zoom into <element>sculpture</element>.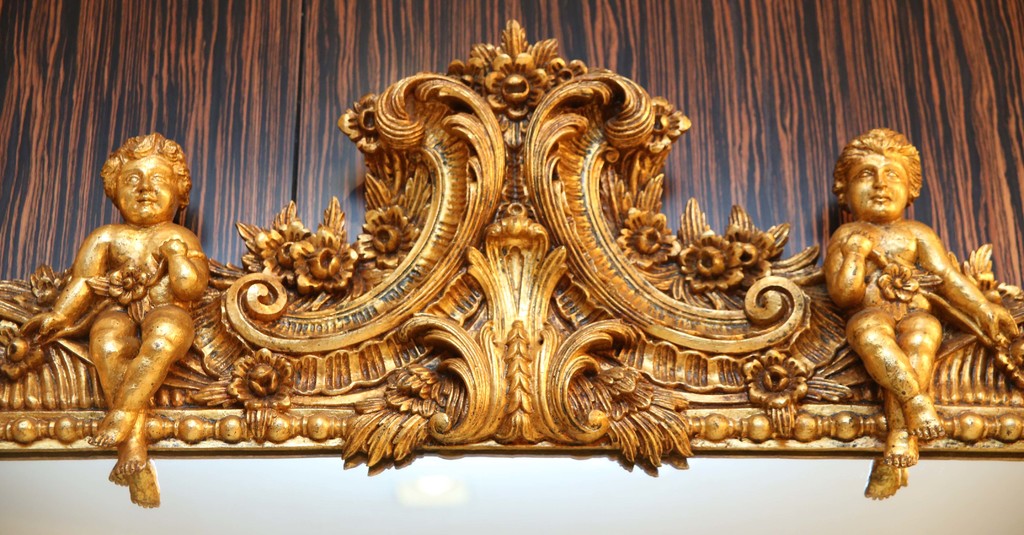
Zoom target: bbox=(814, 124, 1023, 516).
